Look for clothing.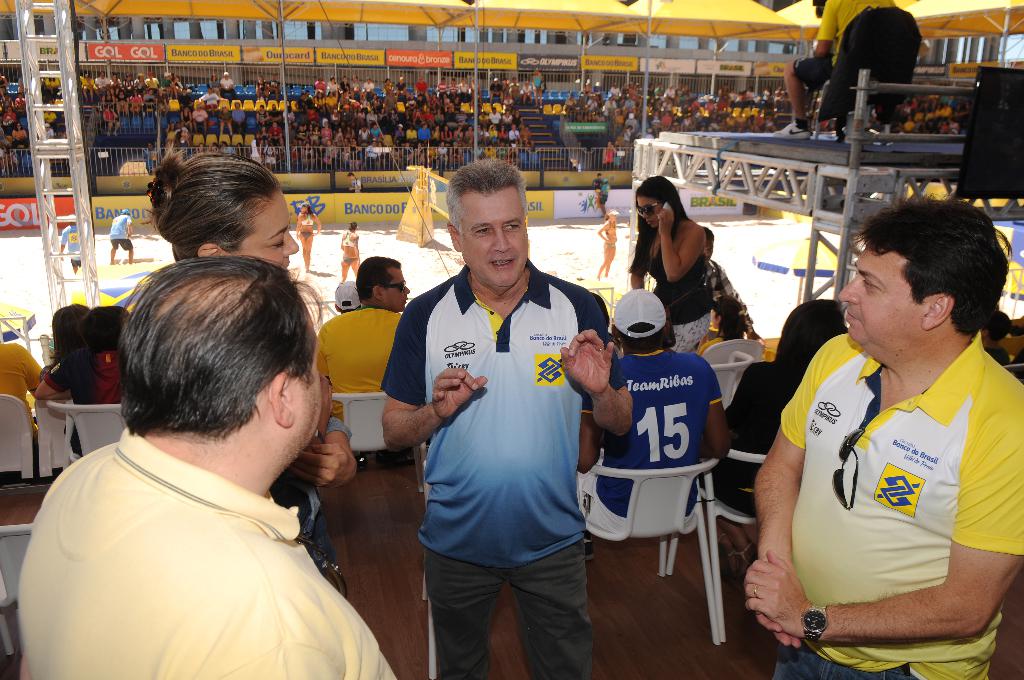
Found: BBox(108, 214, 129, 259).
